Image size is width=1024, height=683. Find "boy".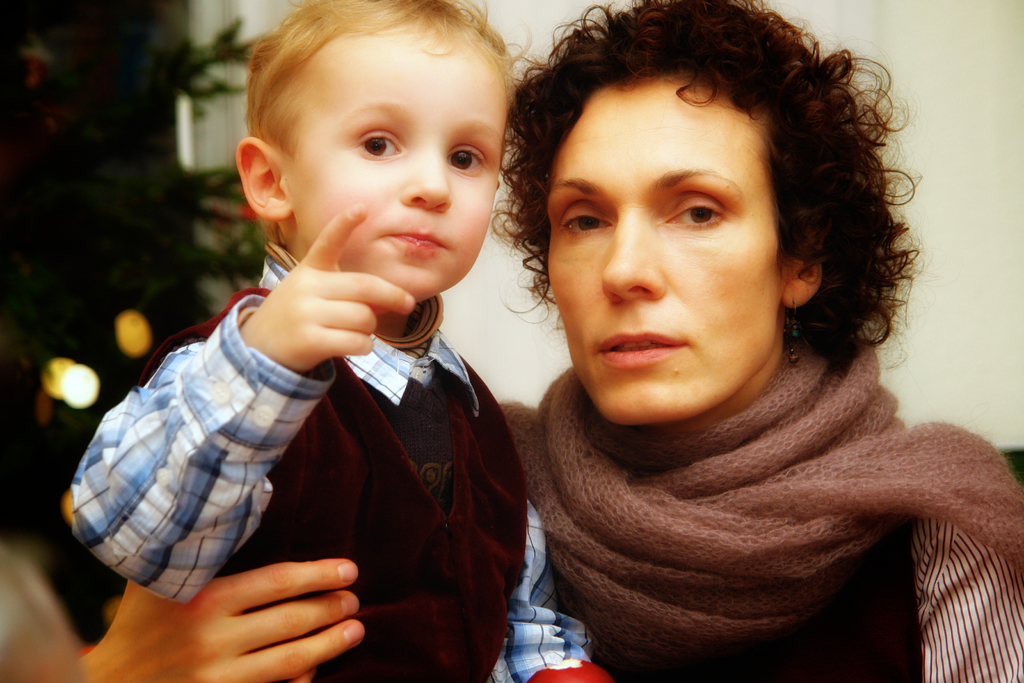
x1=89, y1=0, x2=559, y2=655.
